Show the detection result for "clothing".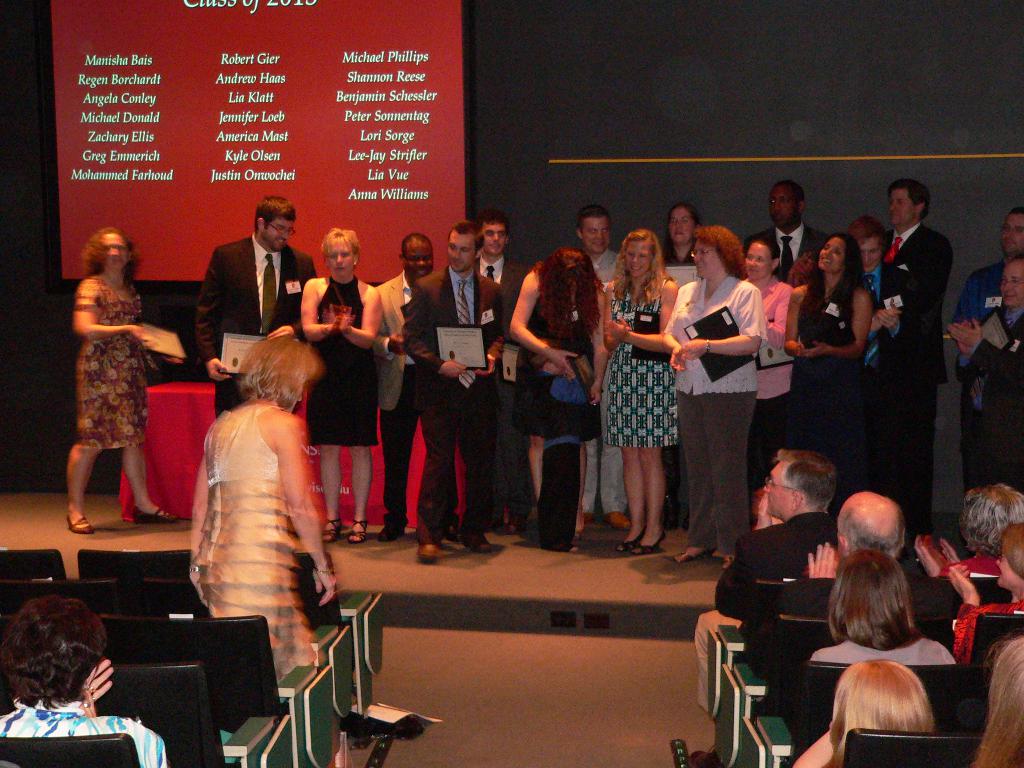
bbox=(708, 511, 840, 671).
